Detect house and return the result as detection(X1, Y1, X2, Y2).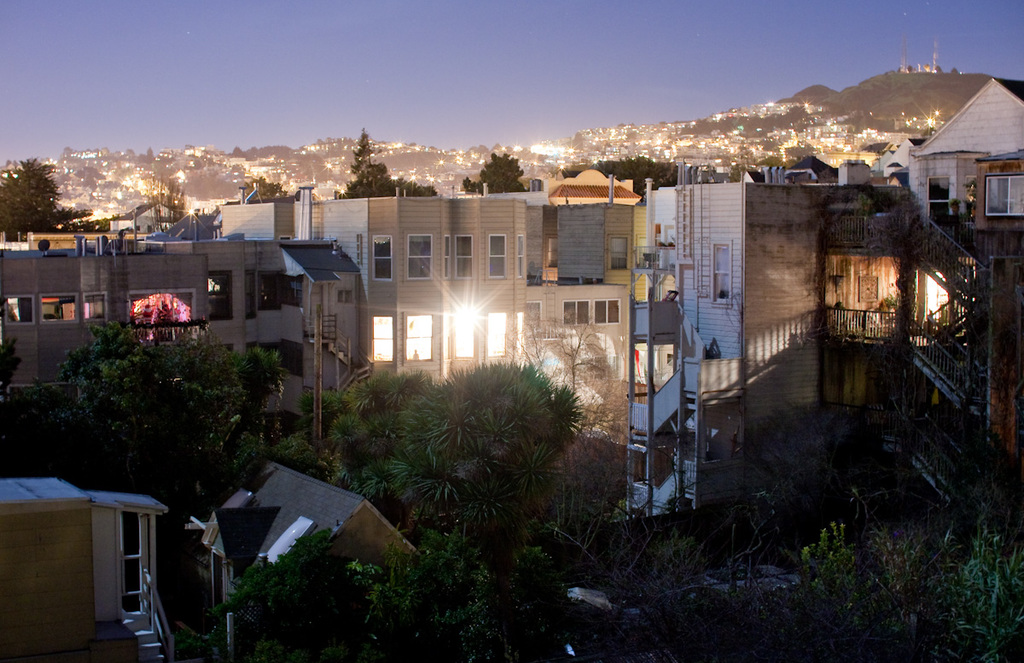
detection(191, 465, 415, 572).
